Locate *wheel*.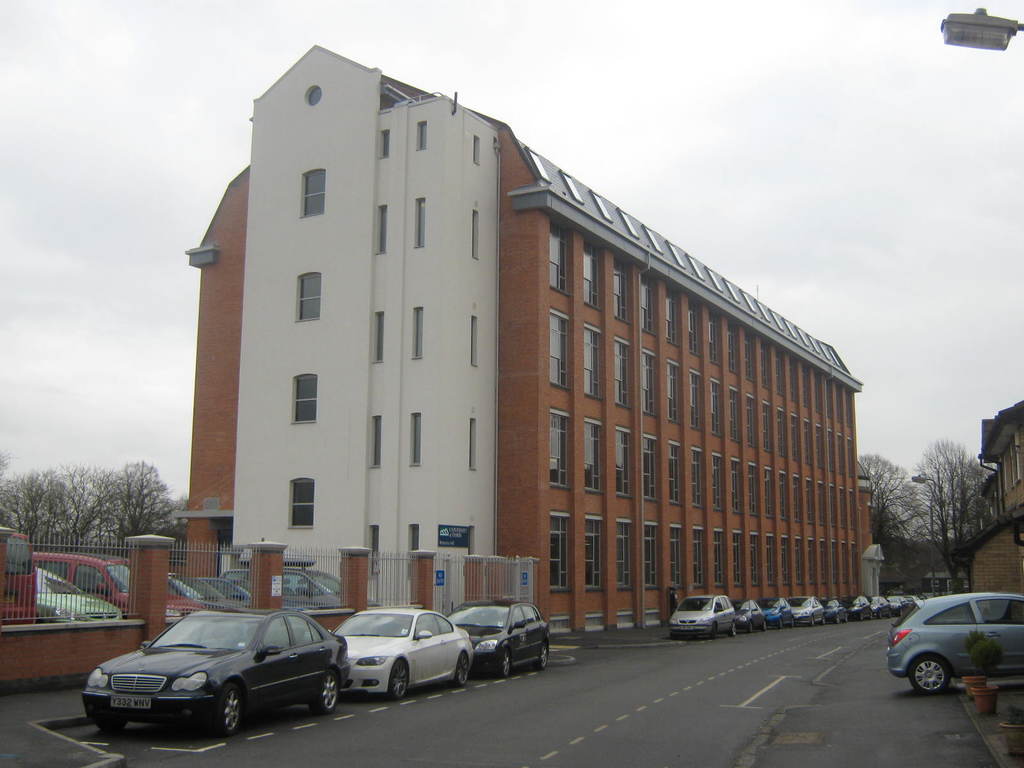
Bounding box: box=[790, 617, 797, 628].
